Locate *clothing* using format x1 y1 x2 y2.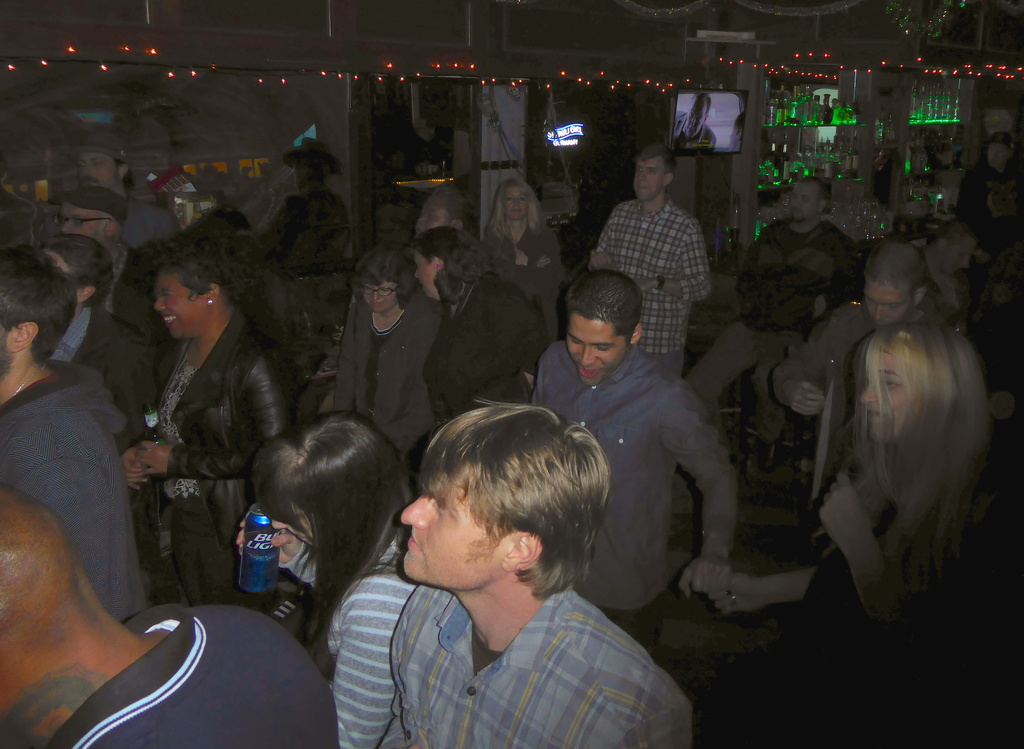
778 310 949 516.
